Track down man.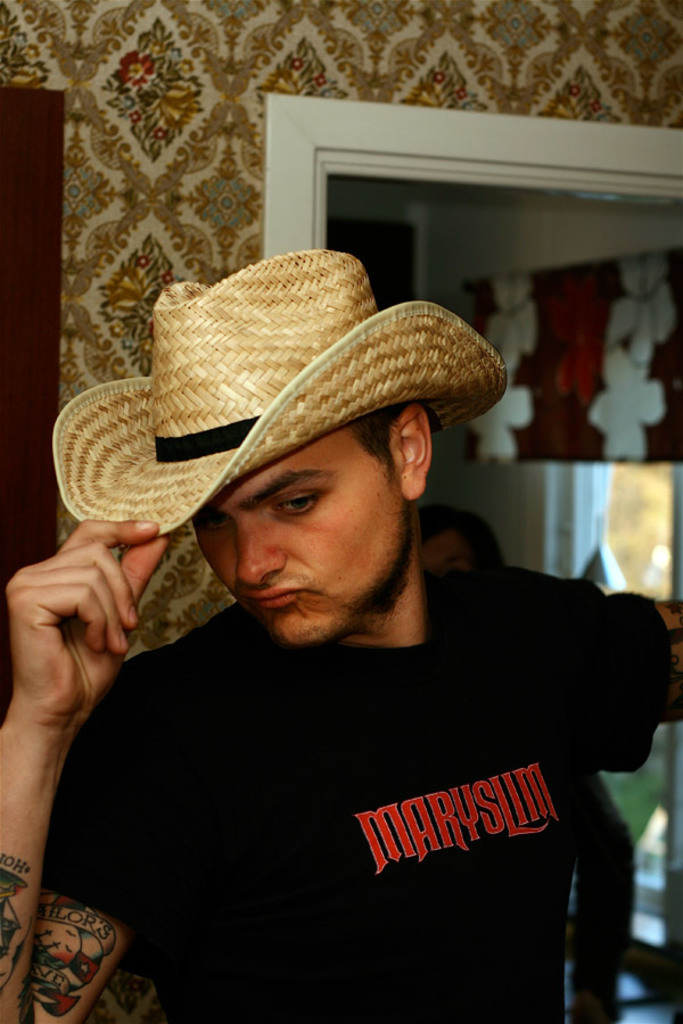
Tracked to box(42, 253, 650, 998).
